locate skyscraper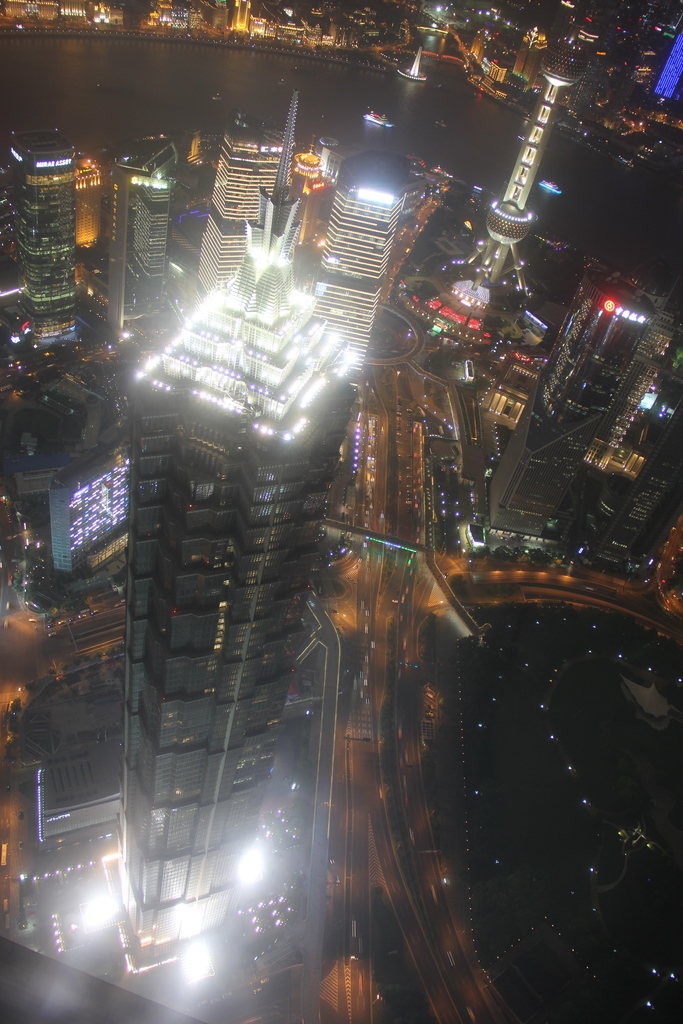
(318,147,416,365)
